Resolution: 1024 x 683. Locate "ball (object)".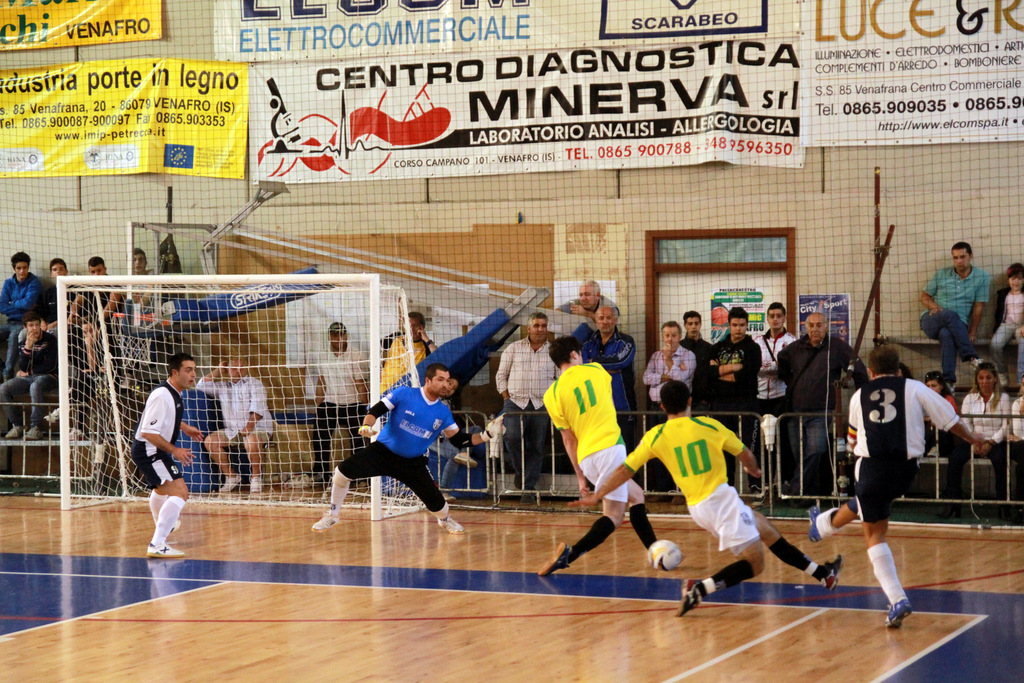
locate(646, 538, 684, 568).
